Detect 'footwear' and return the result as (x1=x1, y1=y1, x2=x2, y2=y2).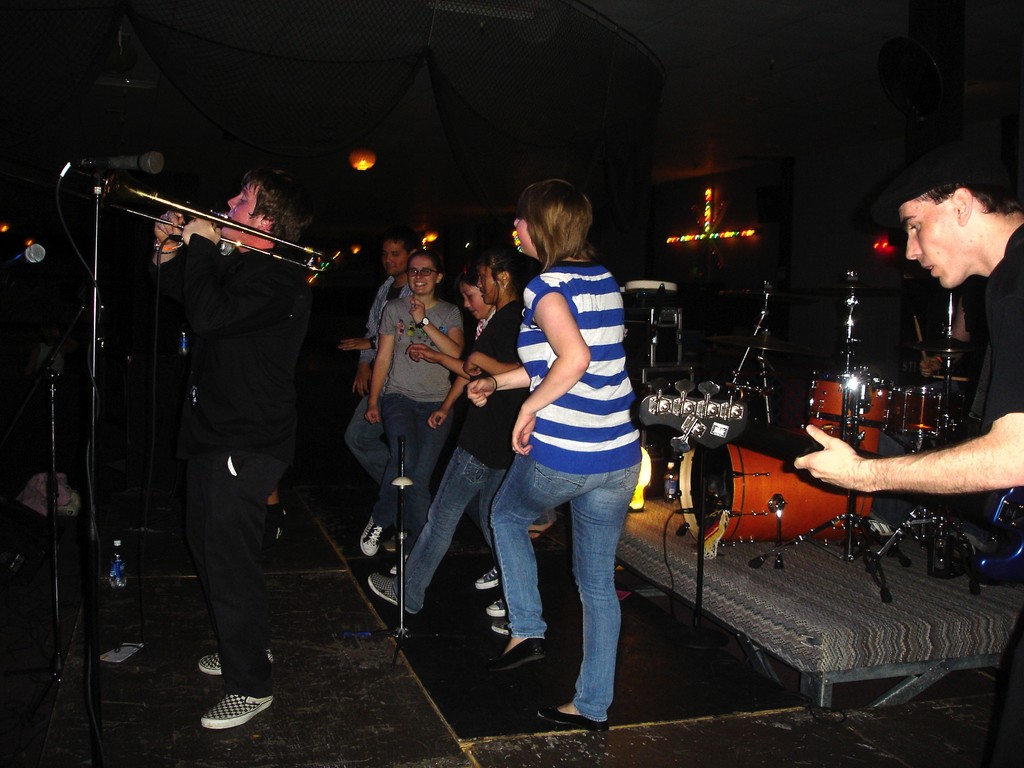
(x1=484, y1=595, x2=512, y2=620).
